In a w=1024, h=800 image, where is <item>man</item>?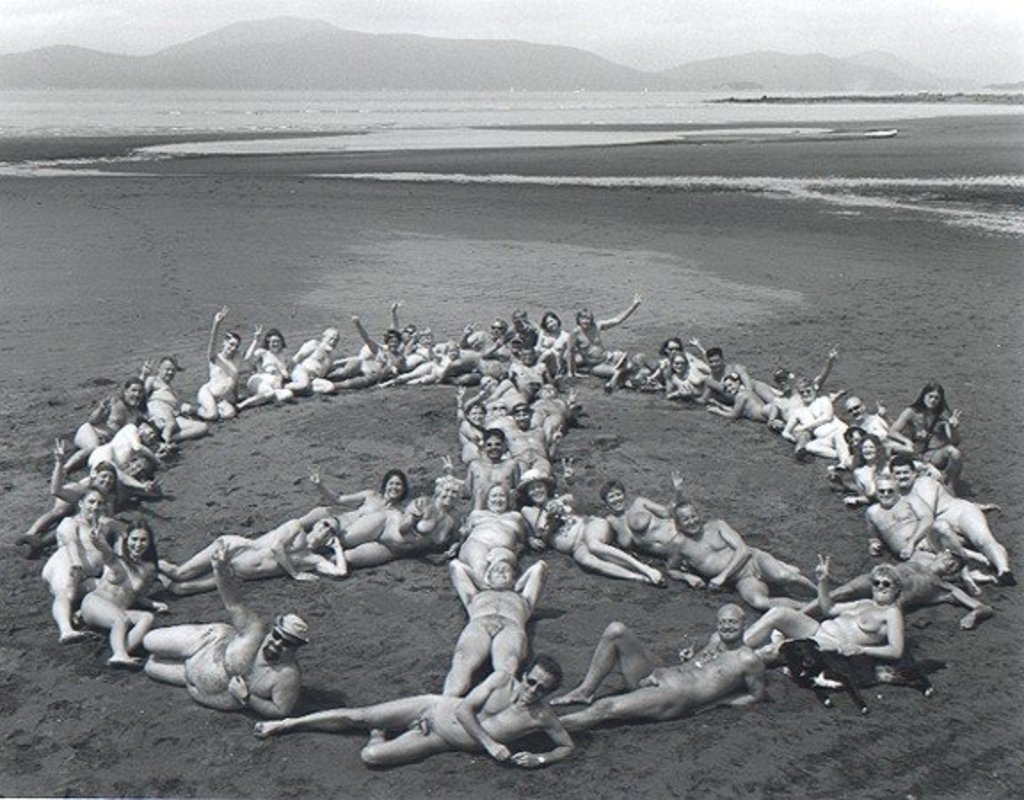
bbox(140, 356, 208, 444).
